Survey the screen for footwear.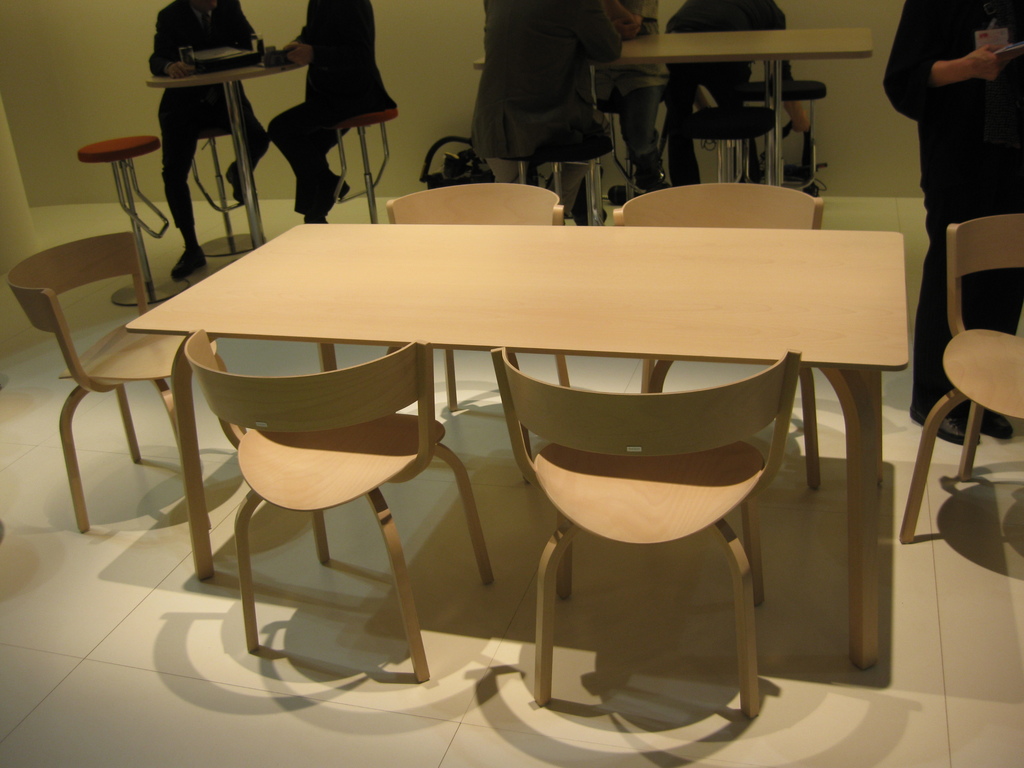
Survey found: 296 177 355 225.
